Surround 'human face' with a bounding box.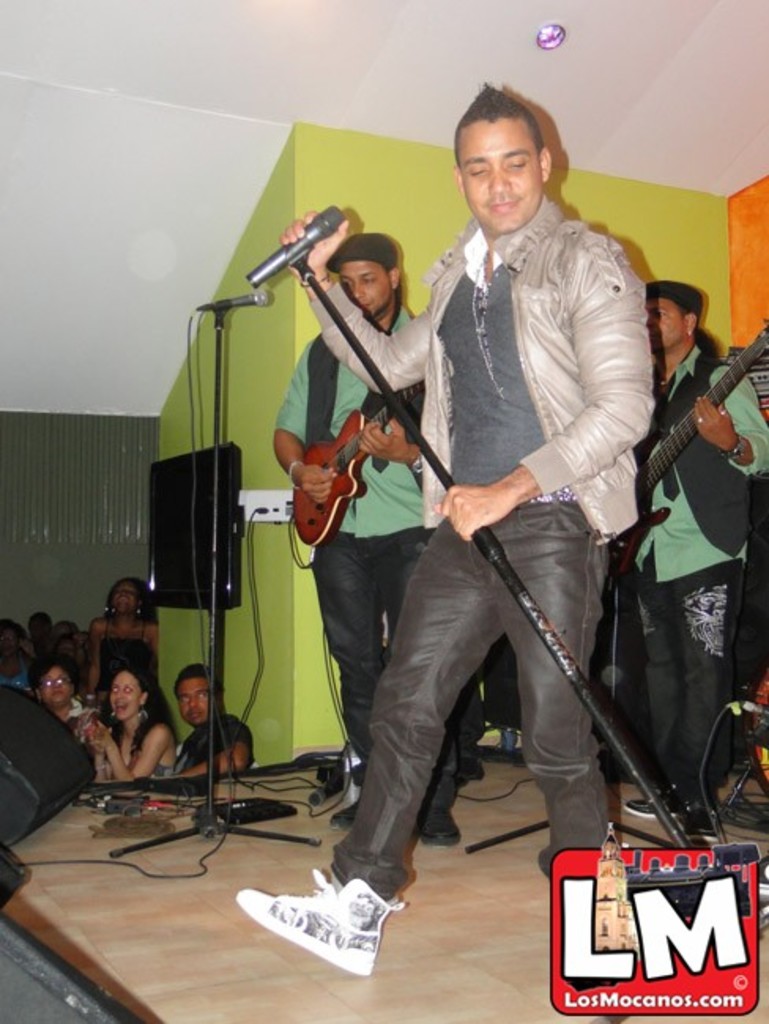
locate(112, 676, 147, 714).
